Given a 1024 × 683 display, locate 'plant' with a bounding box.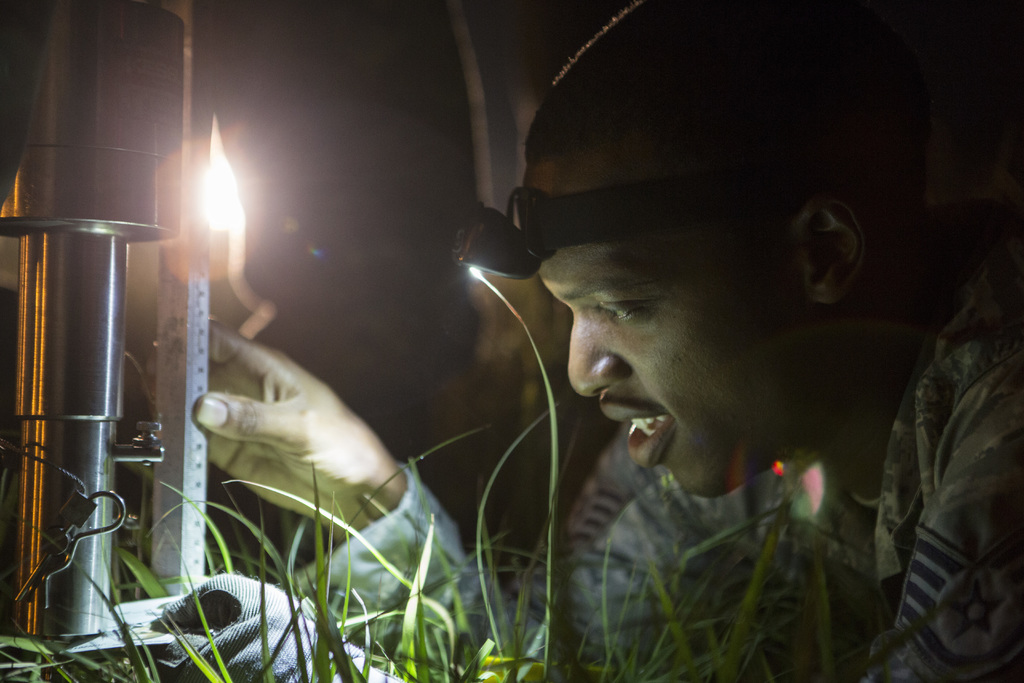
Located: 0/266/828/682.
